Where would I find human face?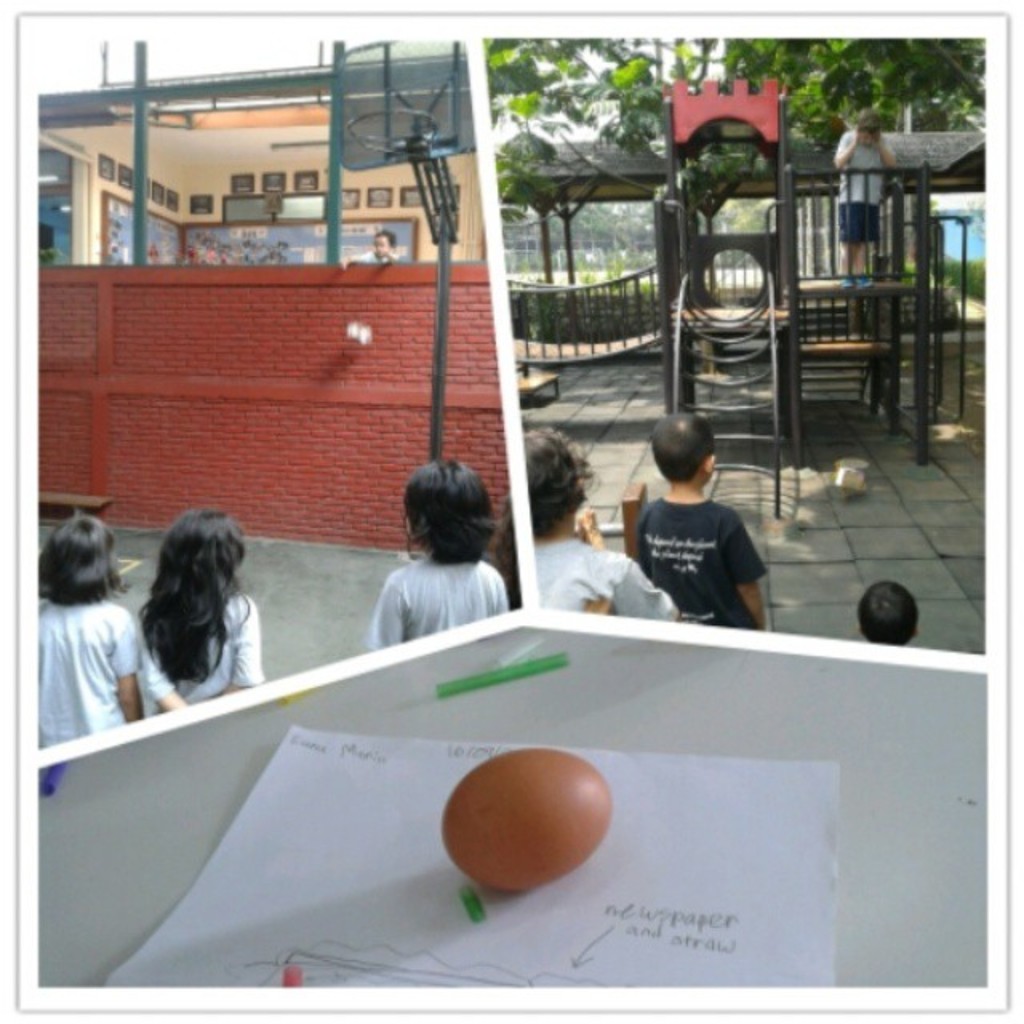
At x1=373, y1=232, x2=392, y2=256.
